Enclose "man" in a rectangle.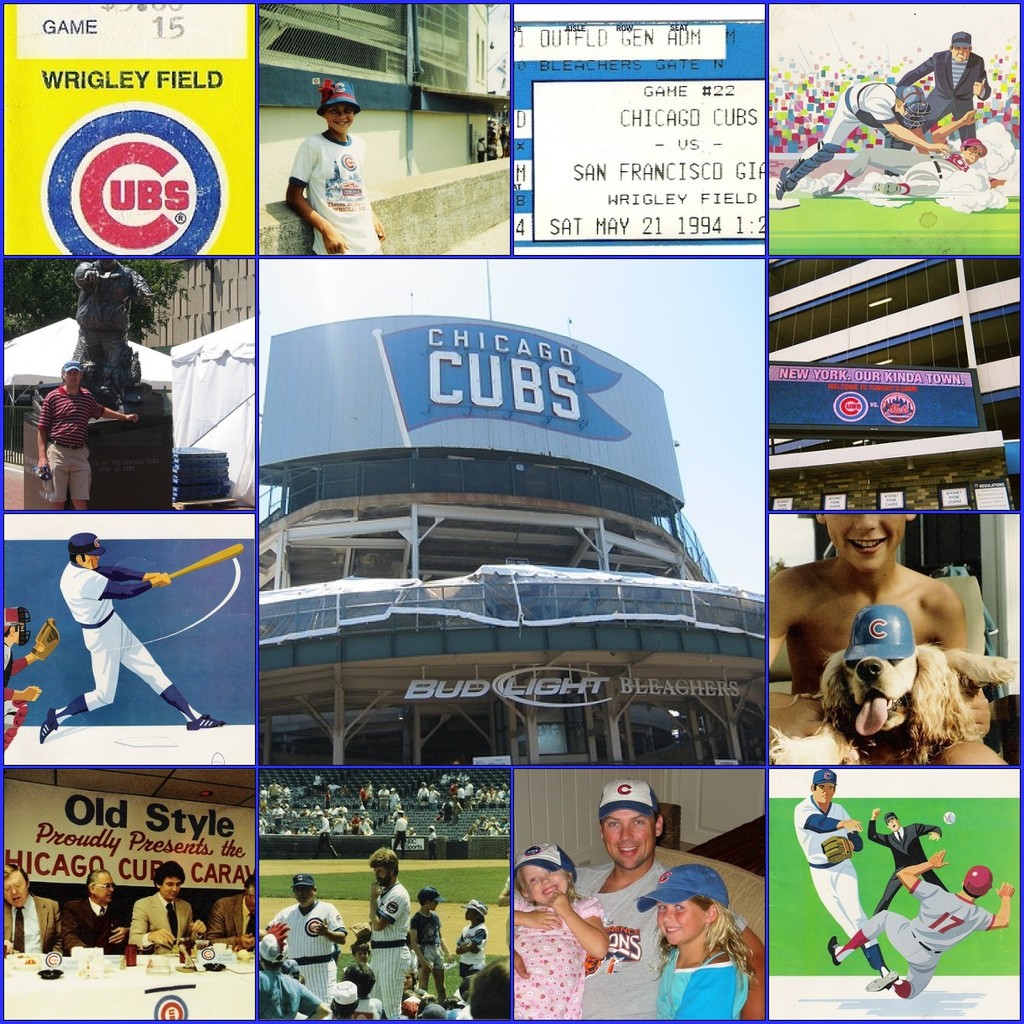
<bbox>5, 606, 58, 751</bbox>.
